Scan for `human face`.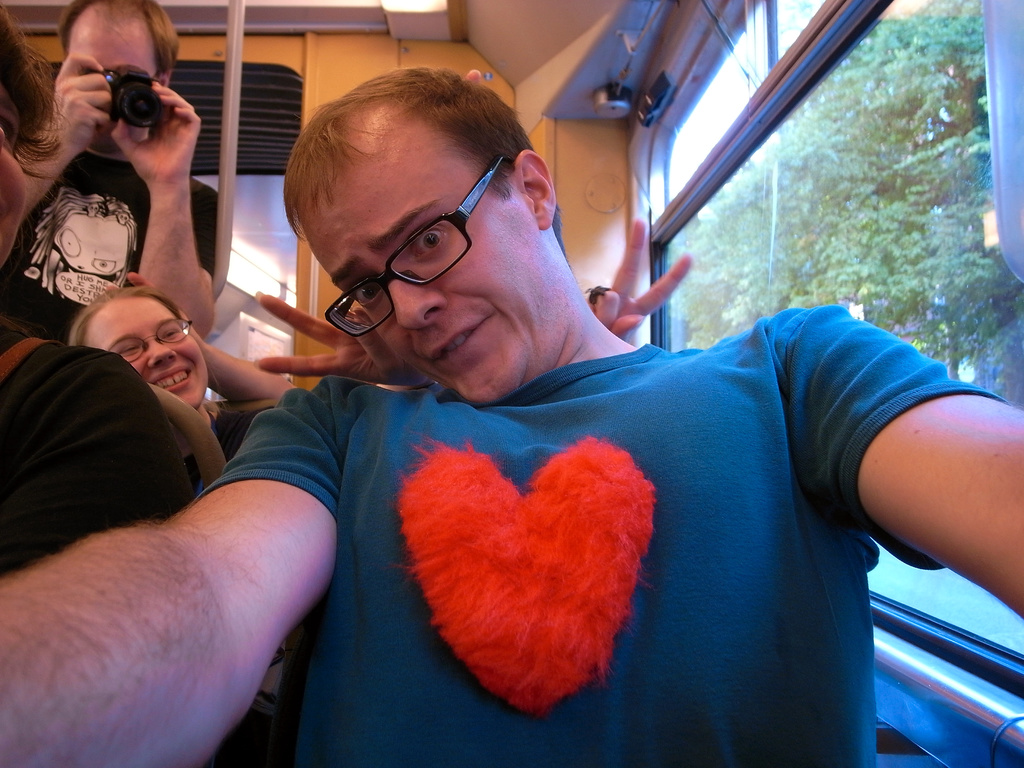
Scan result: [87, 299, 209, 405].
